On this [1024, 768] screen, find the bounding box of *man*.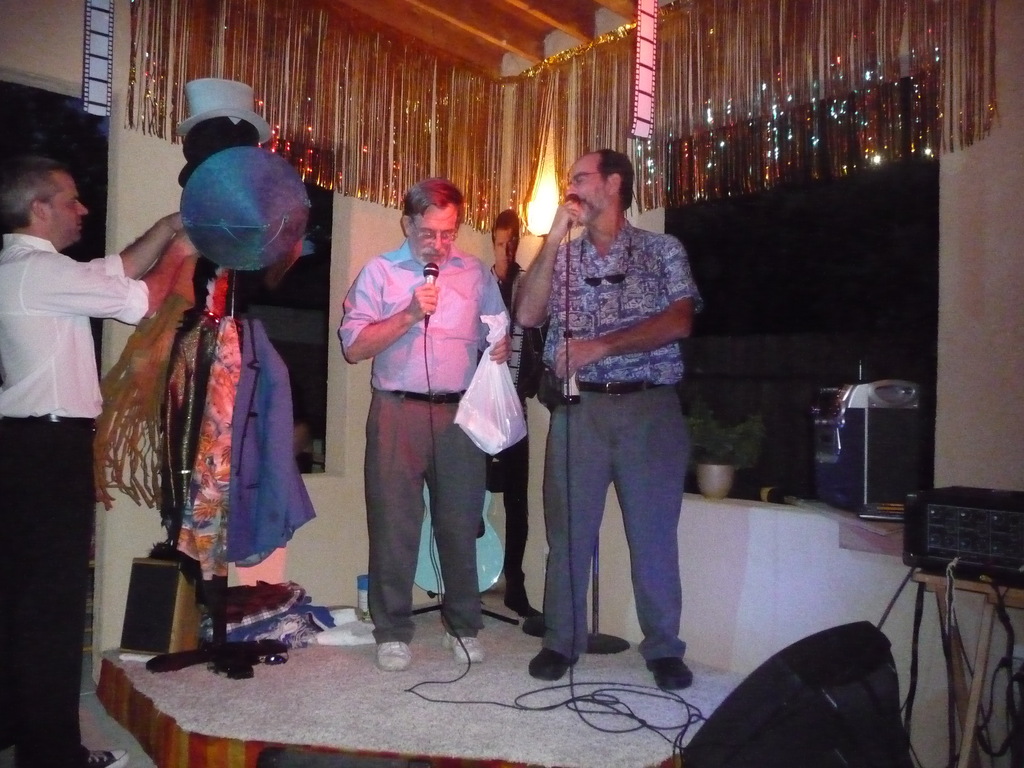
Bounding box: <bbox>337, 176, 509, 673</bbox>.
